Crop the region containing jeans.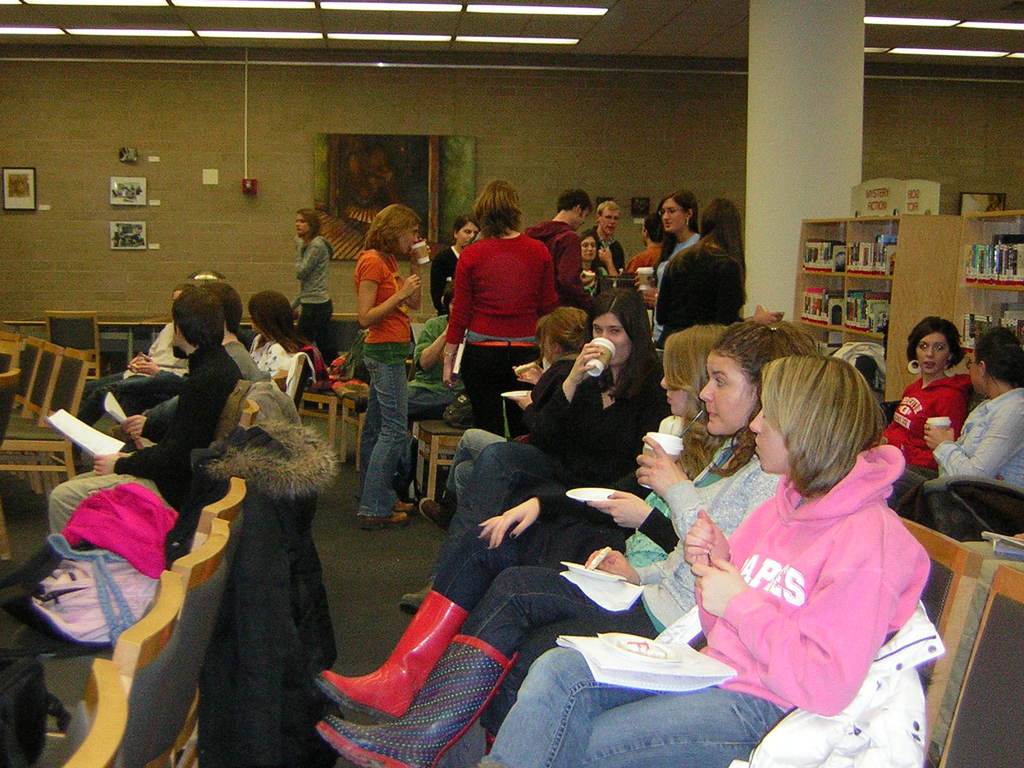
Crop region: pyautogui.locateOnScreen(73, 369, 155, 450).
